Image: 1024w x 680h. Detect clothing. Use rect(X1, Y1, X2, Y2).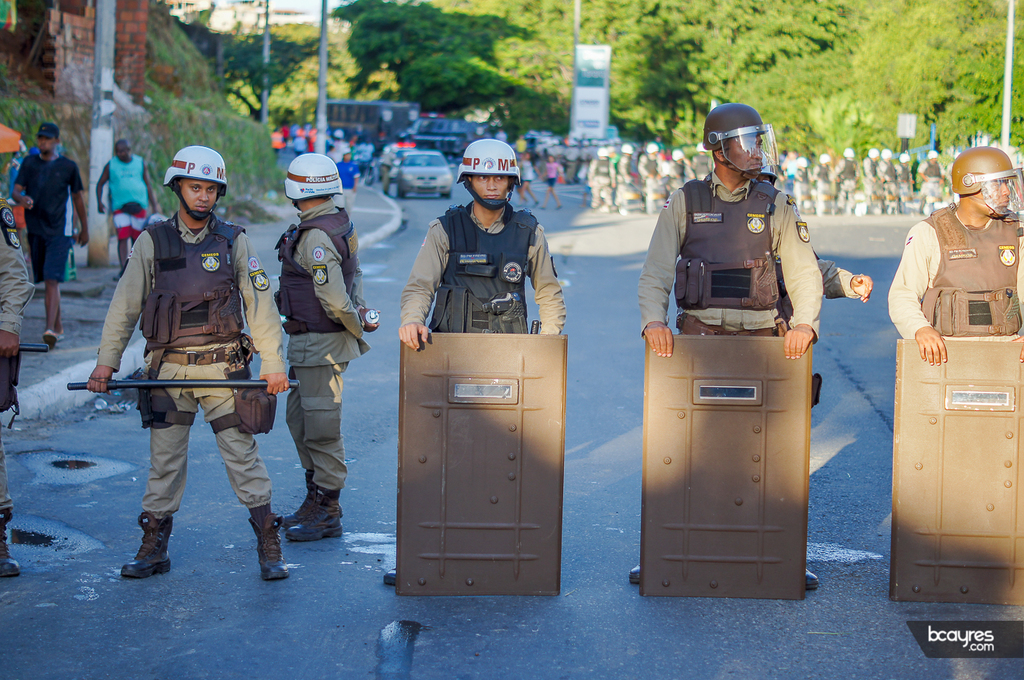
rect(380, 144, 396, 192).
